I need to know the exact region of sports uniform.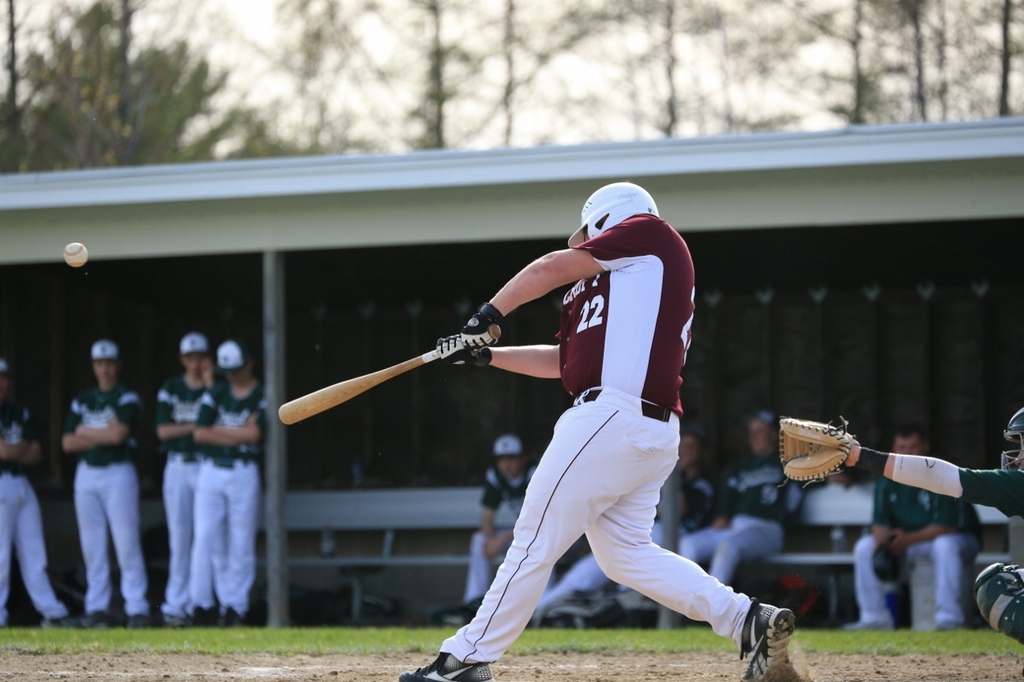
Region: {"x1": 156, "y1": 385, "x2": 222, "y2": 620}.
